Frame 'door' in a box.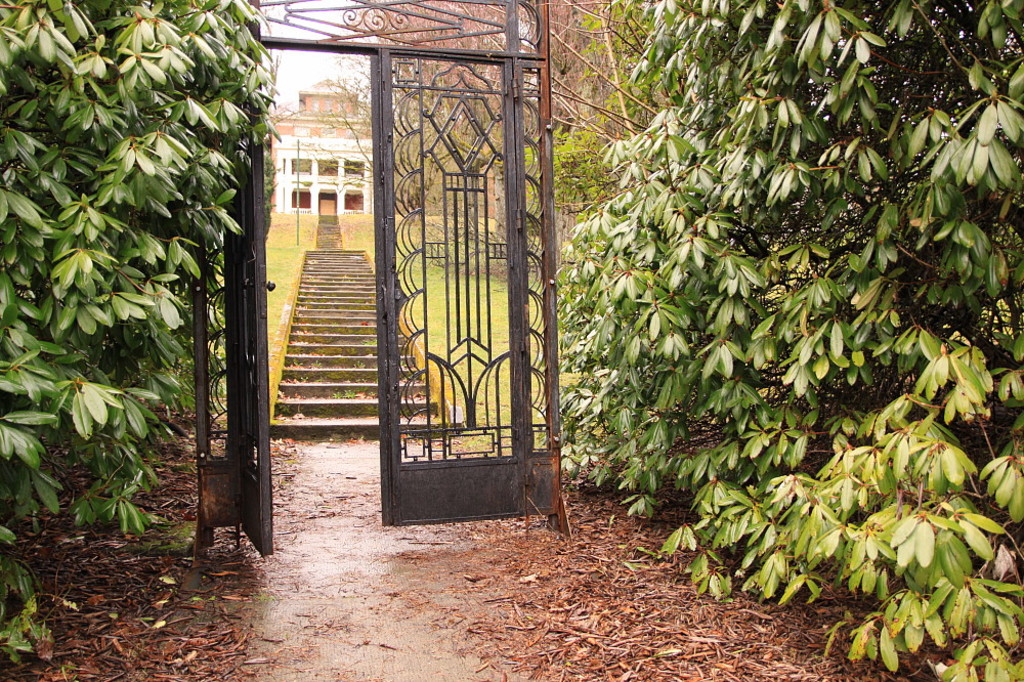
[left=317, top=196, right=341, bottom=218].
